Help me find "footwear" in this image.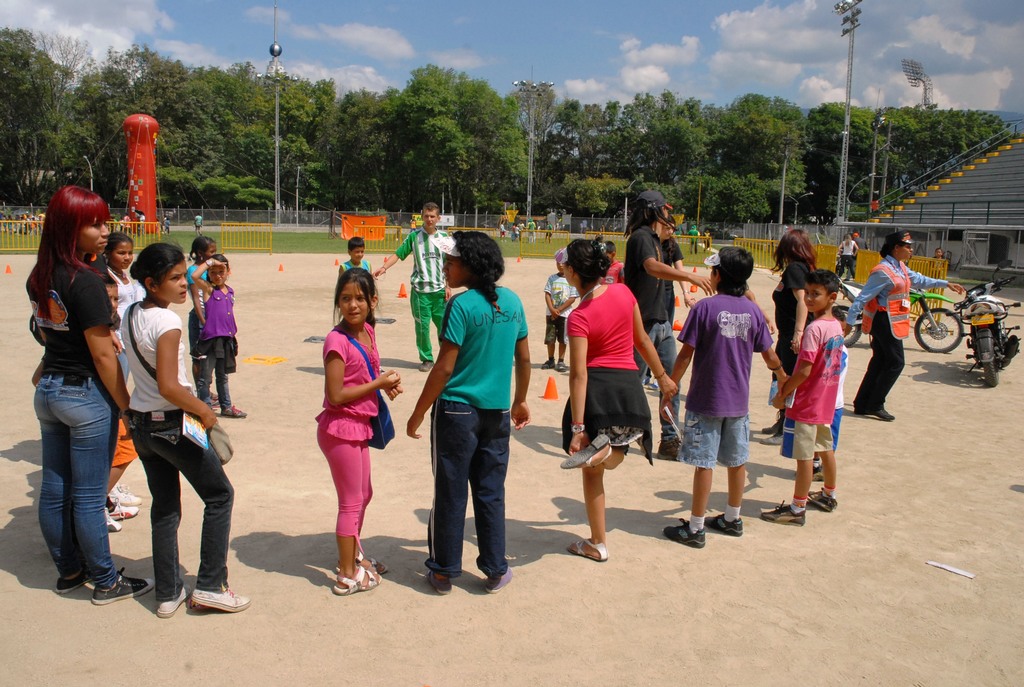
Found it: <bbox>766, 422, 787, 450</bbox>.
